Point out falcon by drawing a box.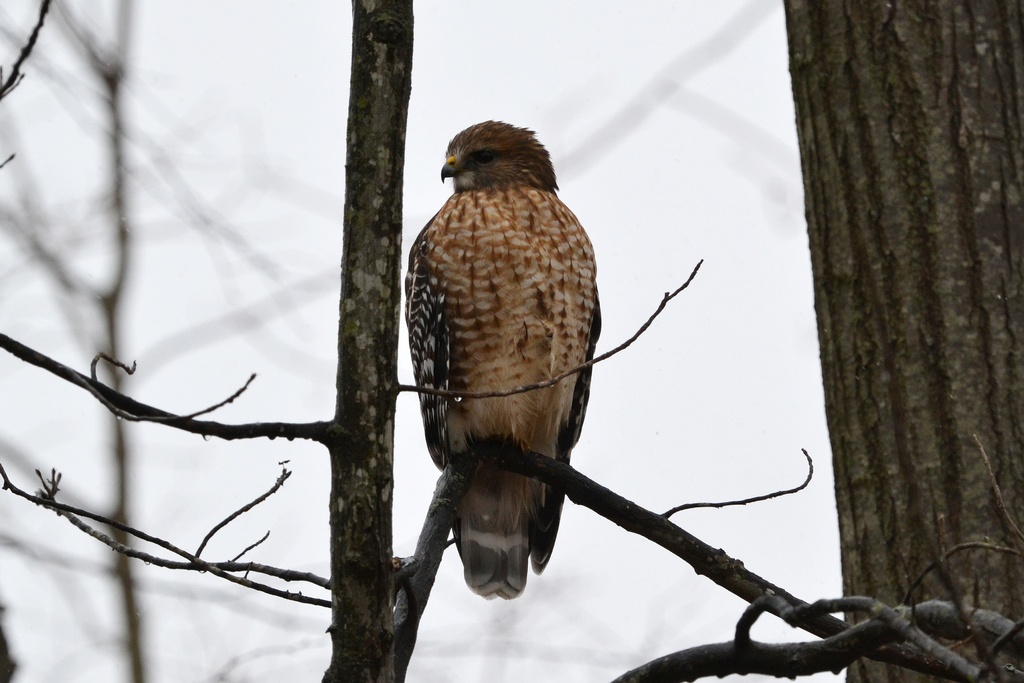
bbox(397, 118, 618, 616).
